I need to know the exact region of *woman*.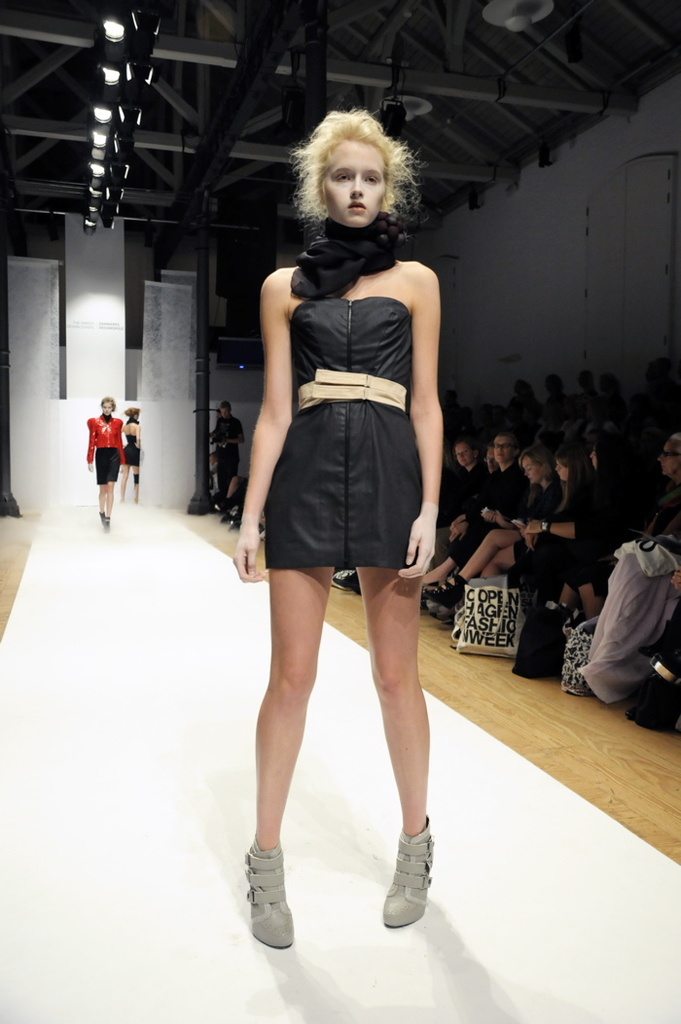
Region: pyautogui.locateOnScreen(225, 95, 439, 953).
